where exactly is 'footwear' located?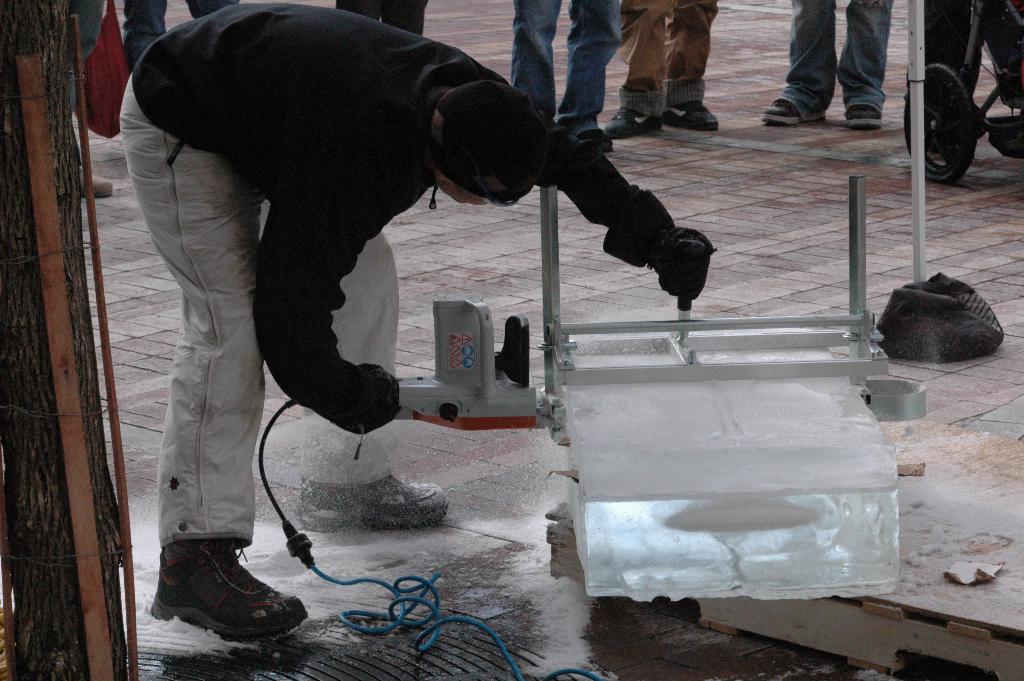
Its bounding box is bbox=(608, 105, 671, 136).
